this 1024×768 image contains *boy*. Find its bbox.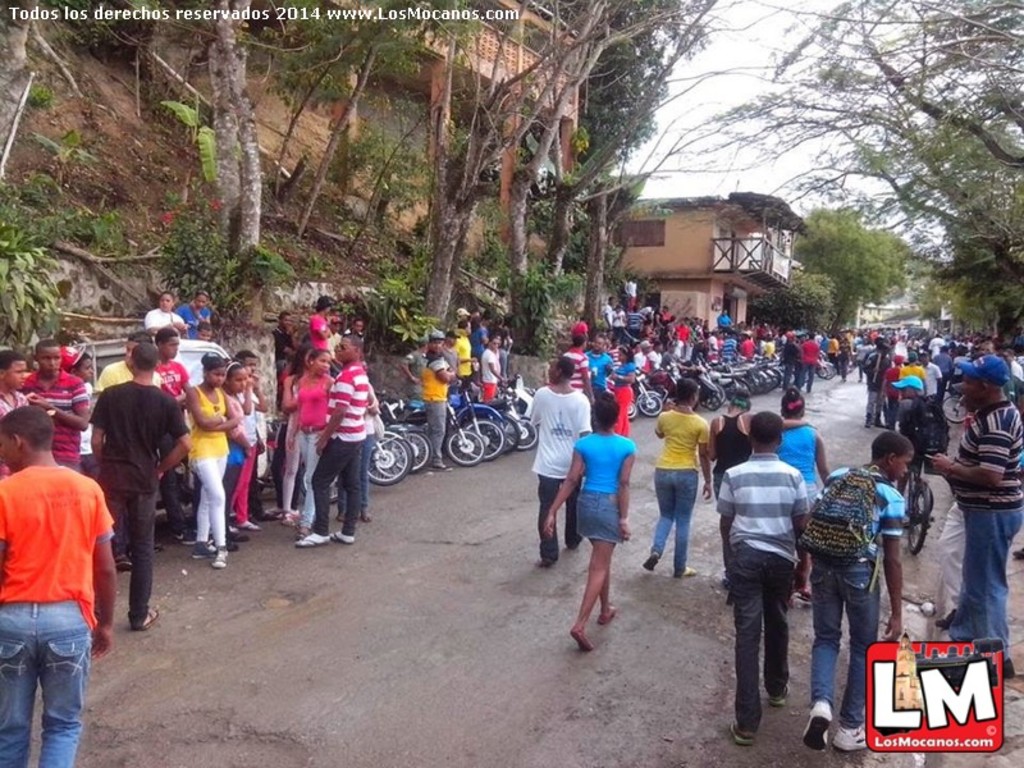
0/403/124/767.
